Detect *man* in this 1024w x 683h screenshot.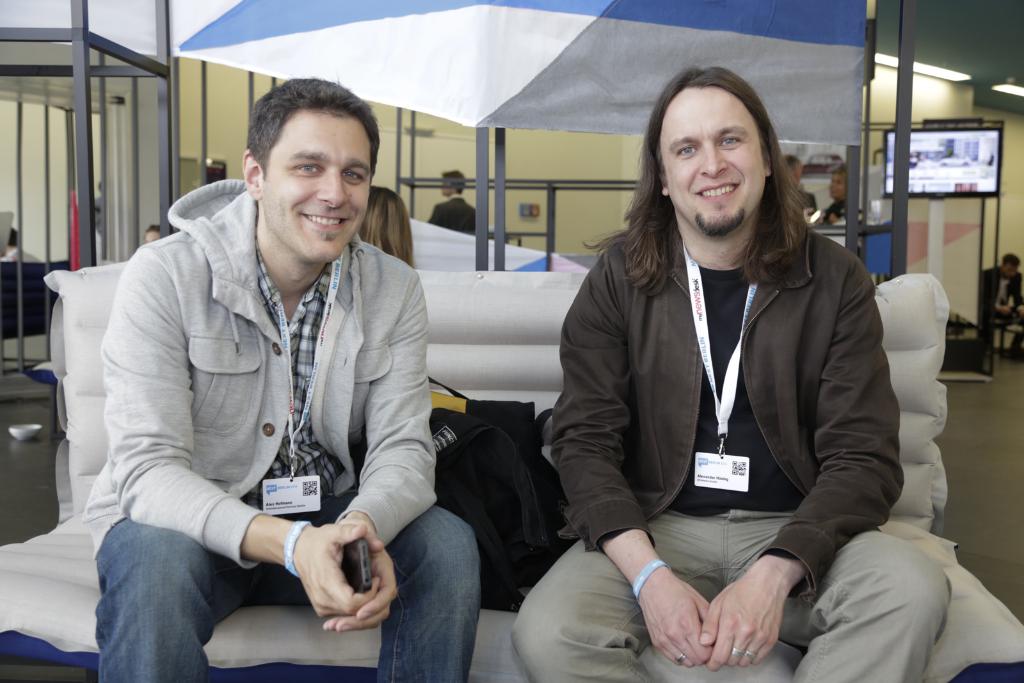
Detection: l=5, t=227, r=43, b=262.
